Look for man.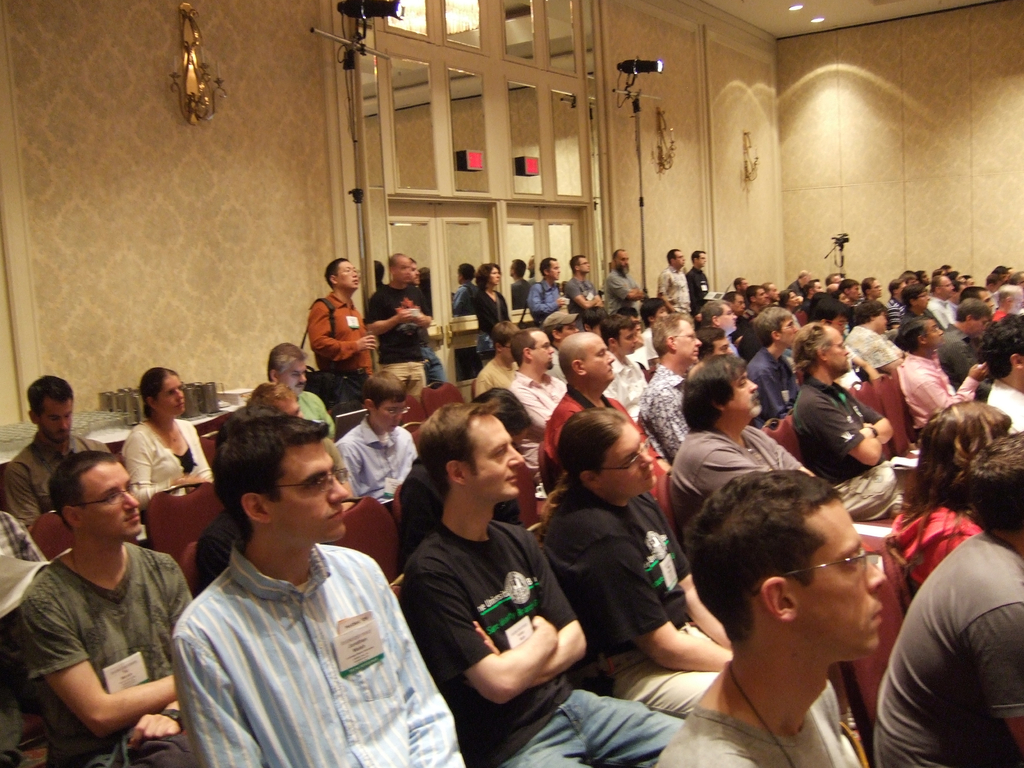
Found: bbox(340, 367, 419, 508).
